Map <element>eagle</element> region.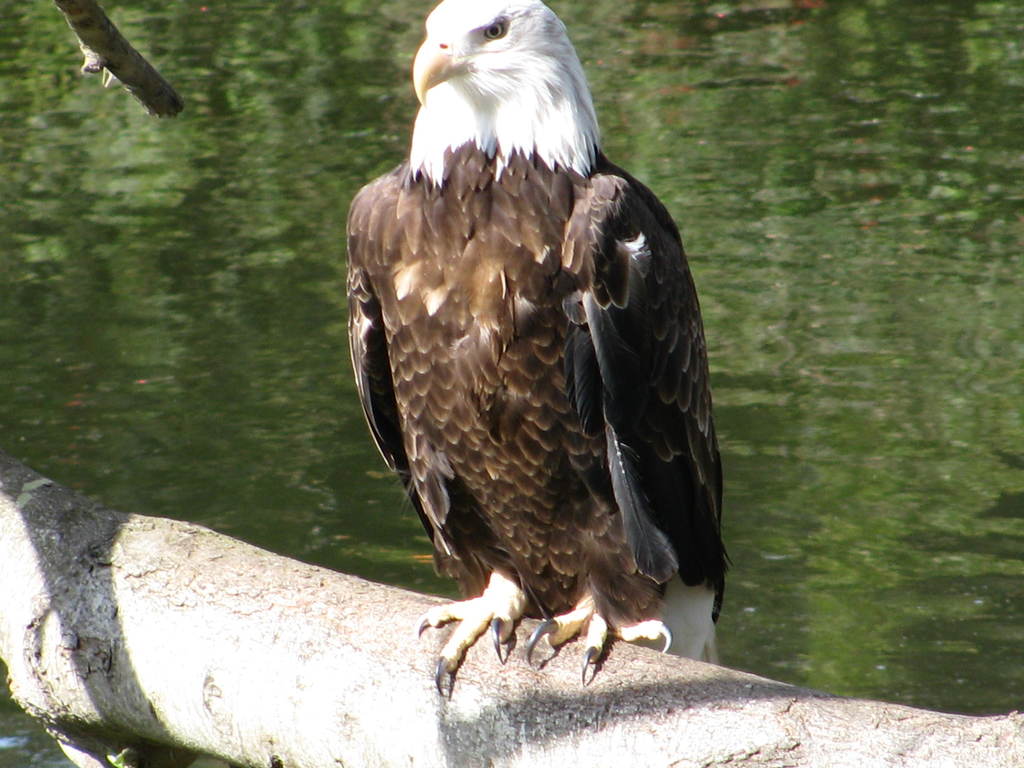
Mapped to 344,0,744,698.
